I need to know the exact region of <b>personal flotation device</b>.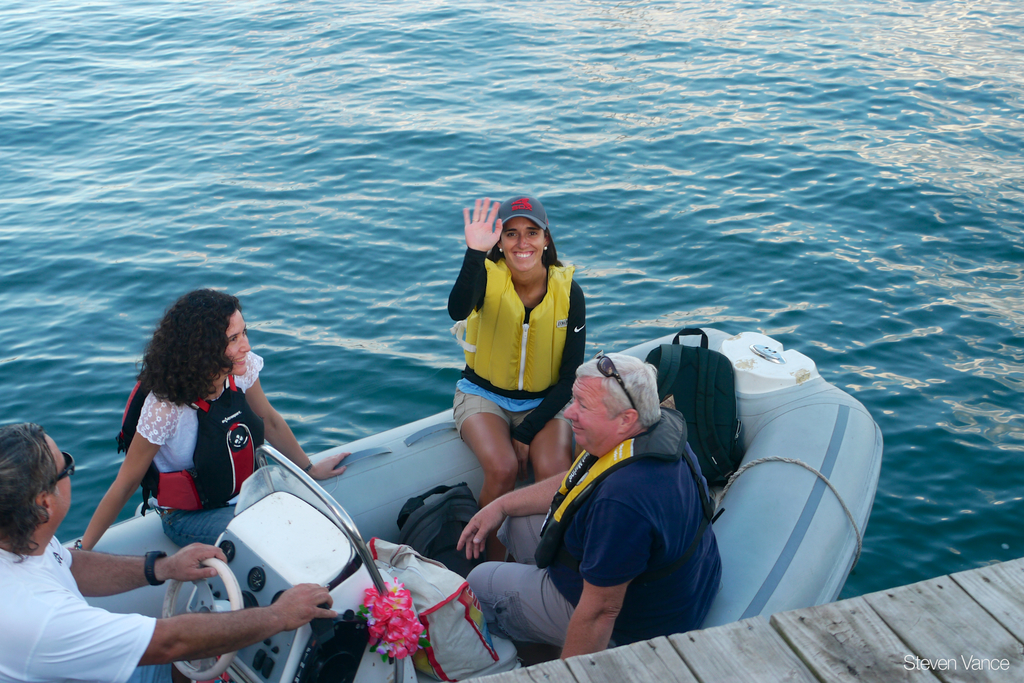
Region: rect(525, 409, 692, 572).
